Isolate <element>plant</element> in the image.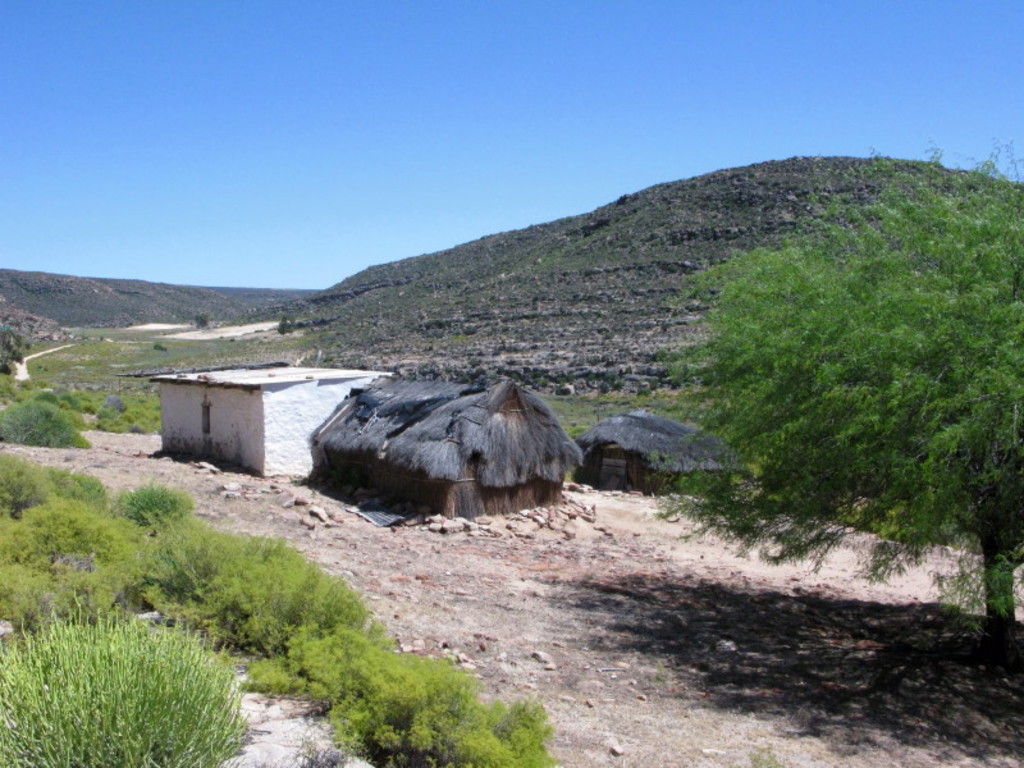
Isolated region: BBox(18, 488, 145, 576).
